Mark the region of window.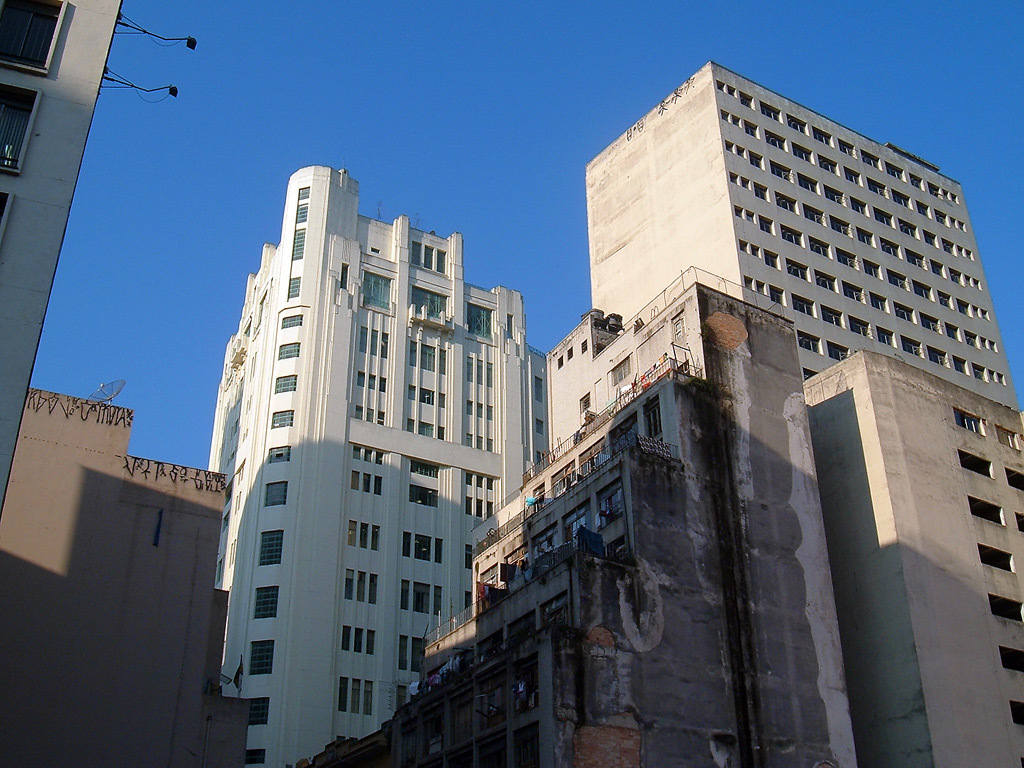
Region: <box>758,101,783,123</box>.
